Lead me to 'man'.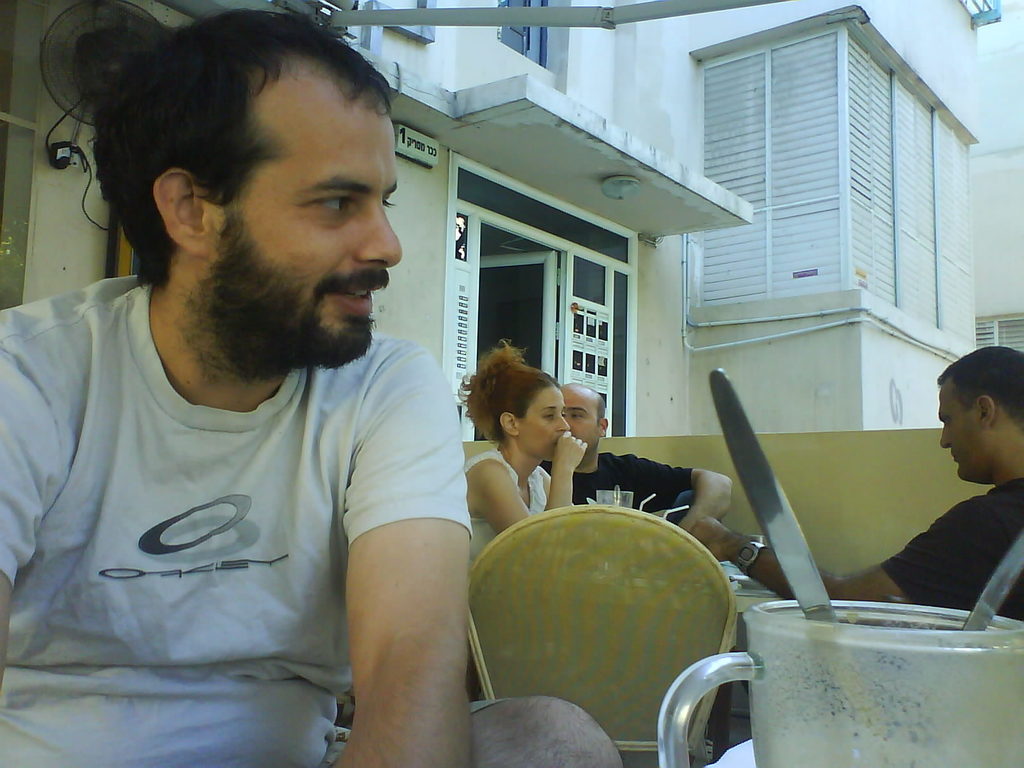
Lead to 1,1,622,767.
